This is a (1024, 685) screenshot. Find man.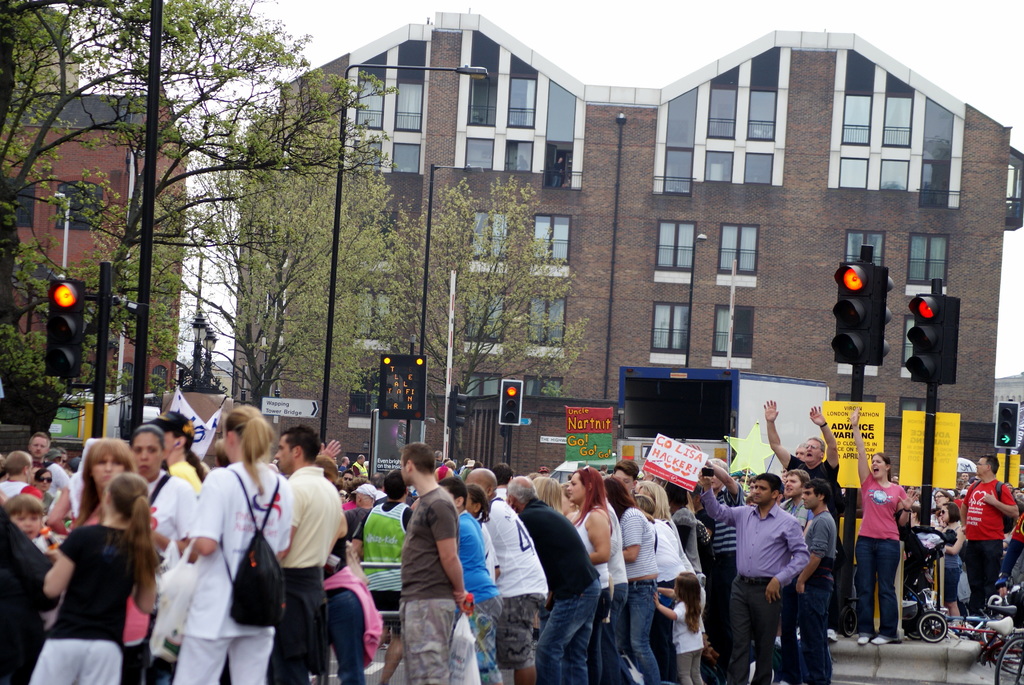
Bounding box: locate(503, 474, 601, 684).
